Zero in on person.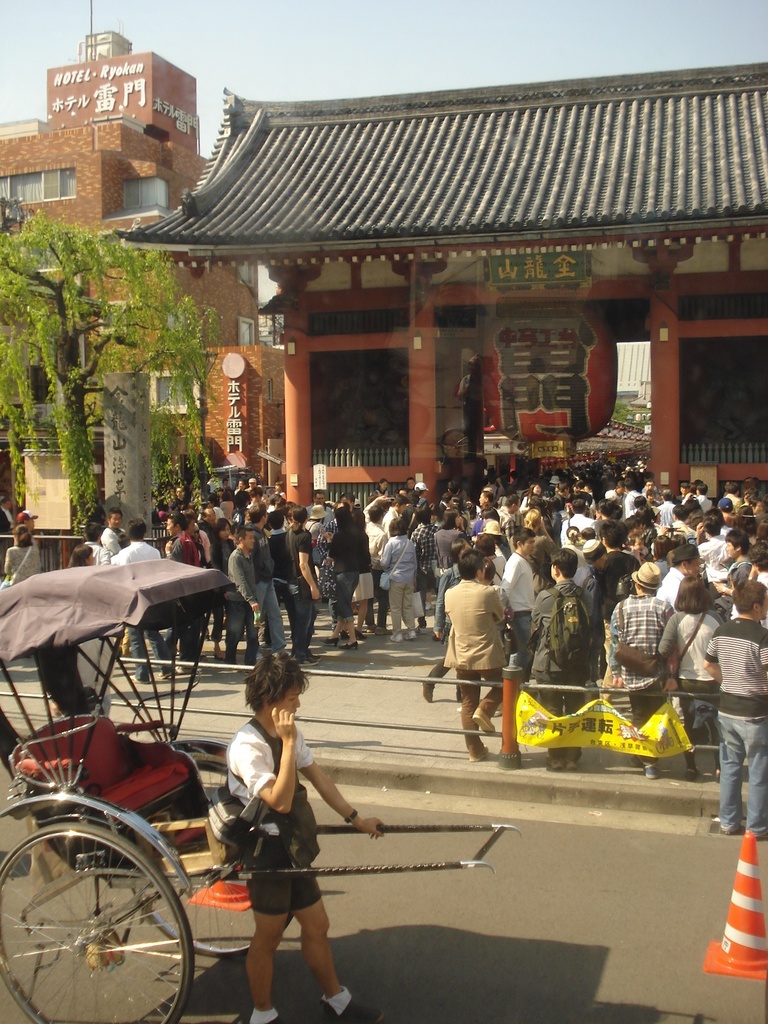
Zeroed in: bbox=(408, 509, 431, 631).
